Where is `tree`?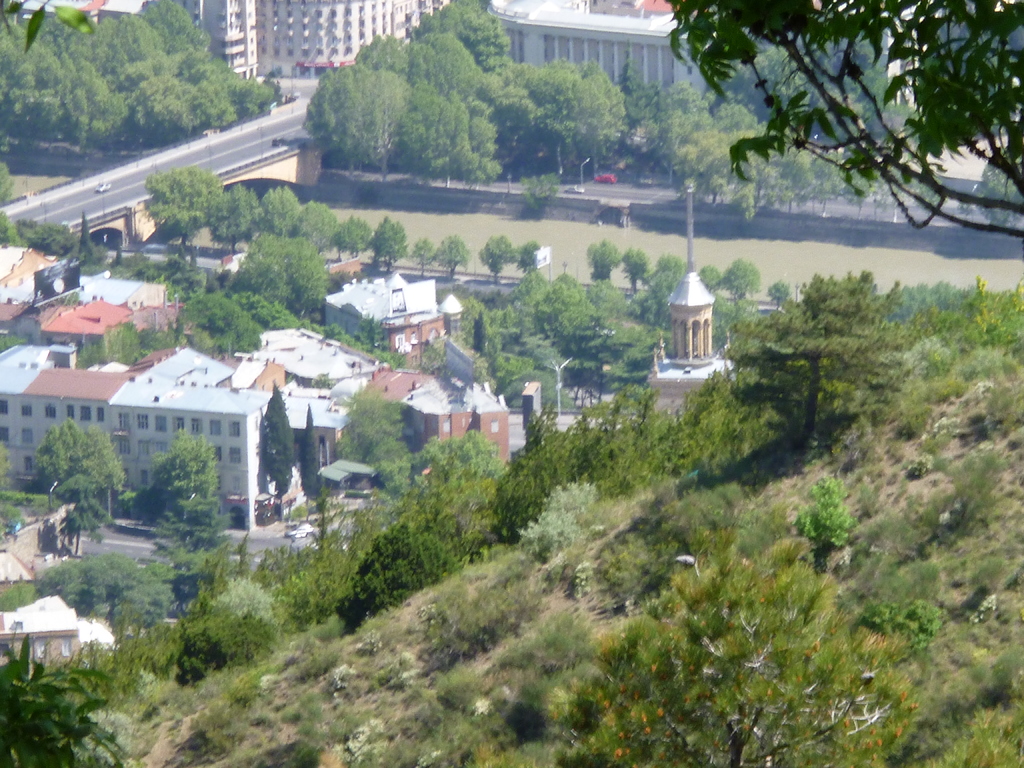
259/183/305/241.
